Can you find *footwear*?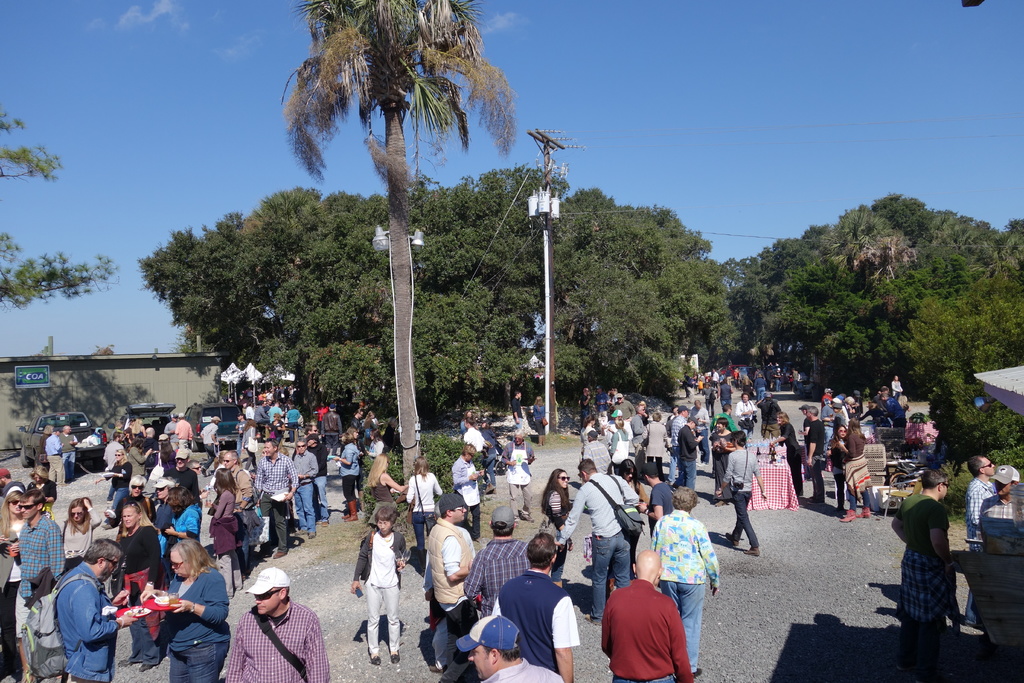
Yes, bounding box: 845 508 856 523.
